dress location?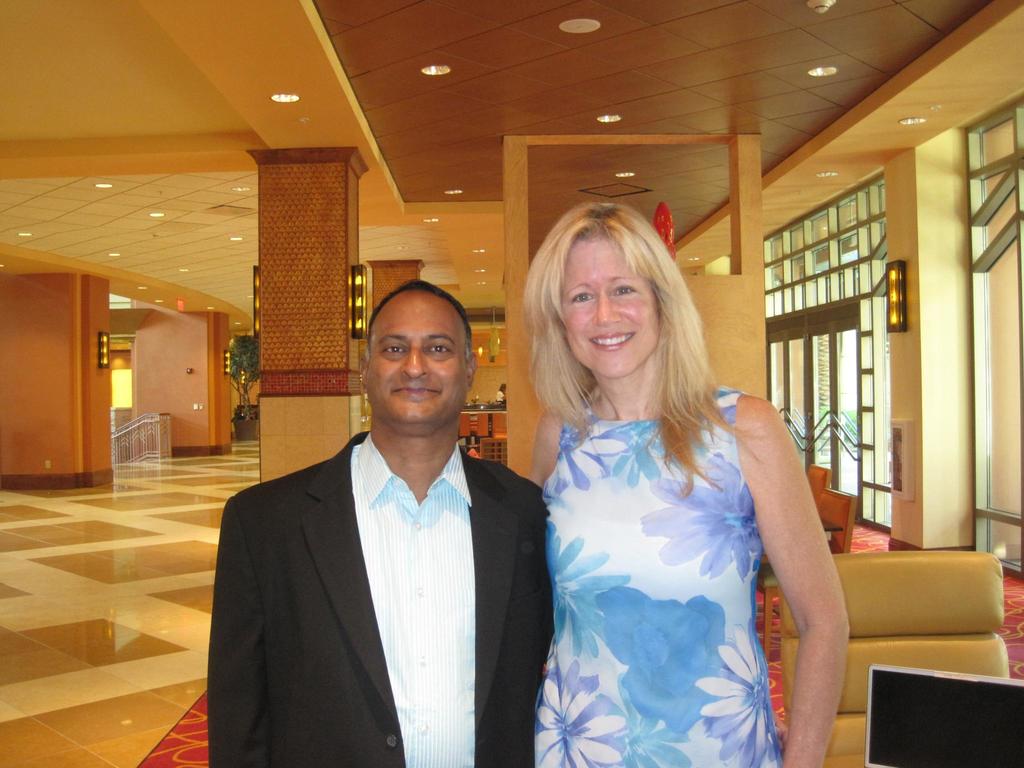
box=[532, 386, 781, 767]
